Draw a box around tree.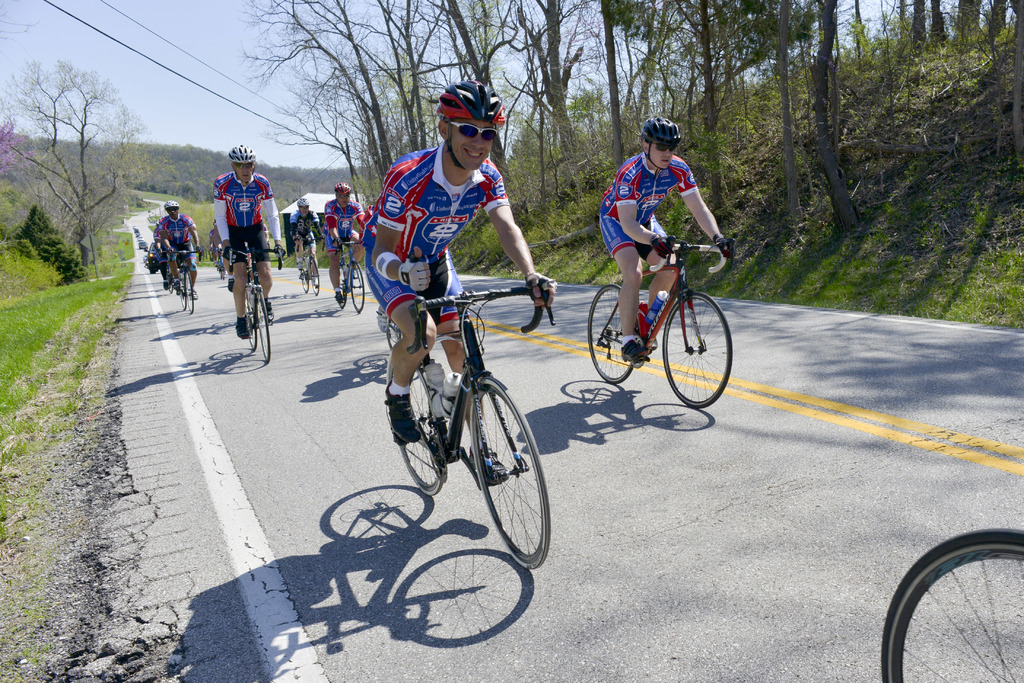
{"x1": 826, "y1": 0, "x2": 885, "y2": 145}.
